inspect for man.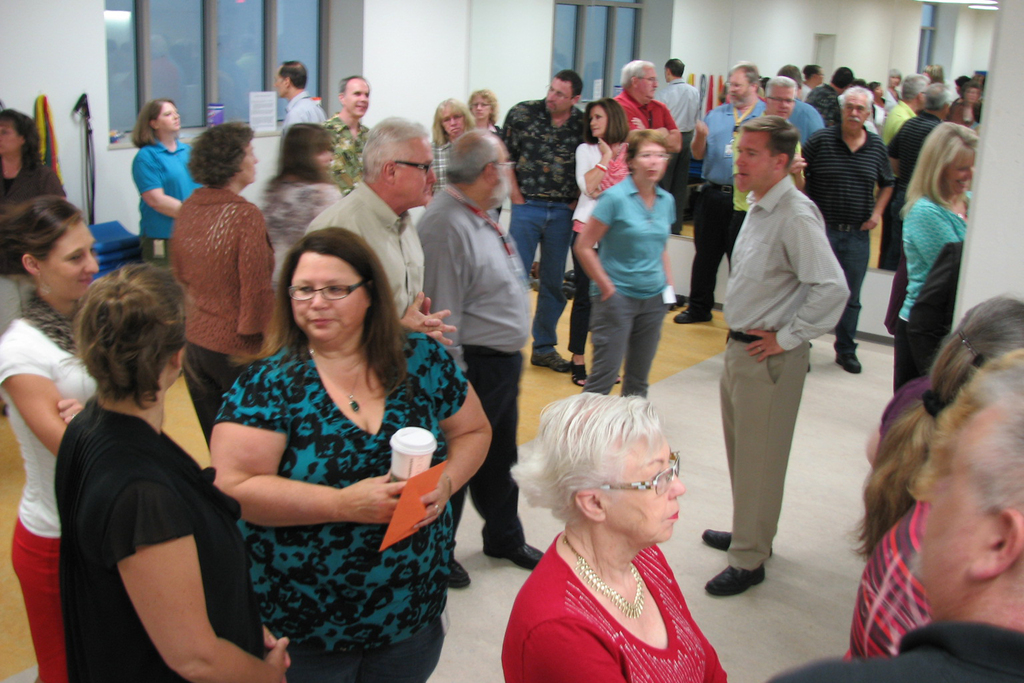
Inspection: x1=652 y1=53 x2=705 y2=237.
